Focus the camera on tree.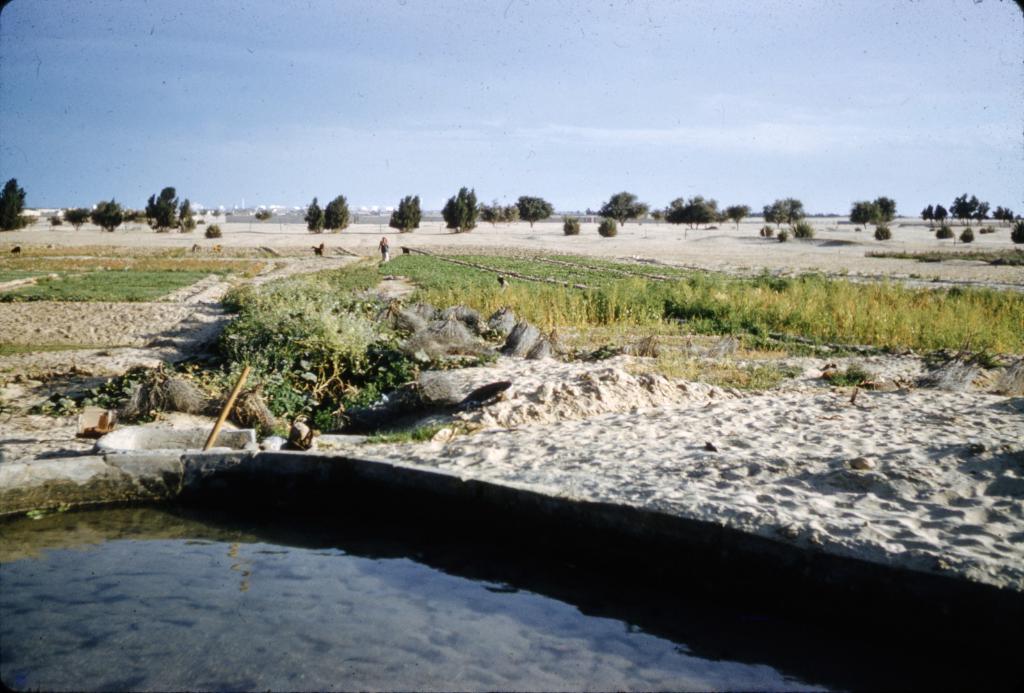
Focus region: 1009/220/1023/244.
